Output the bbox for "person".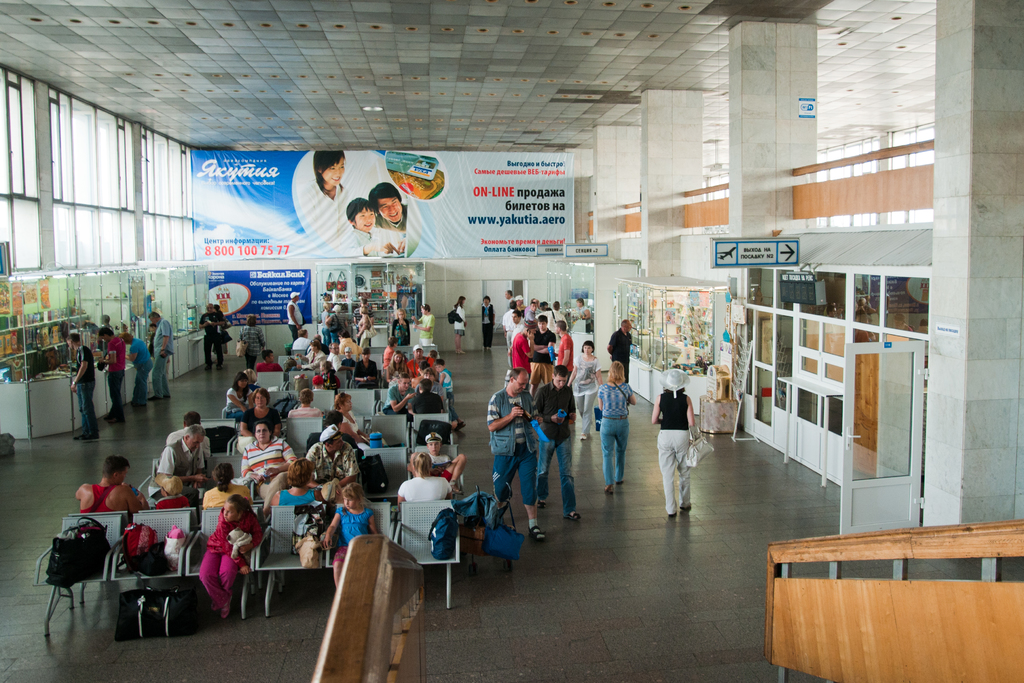
356 304 376 349.
